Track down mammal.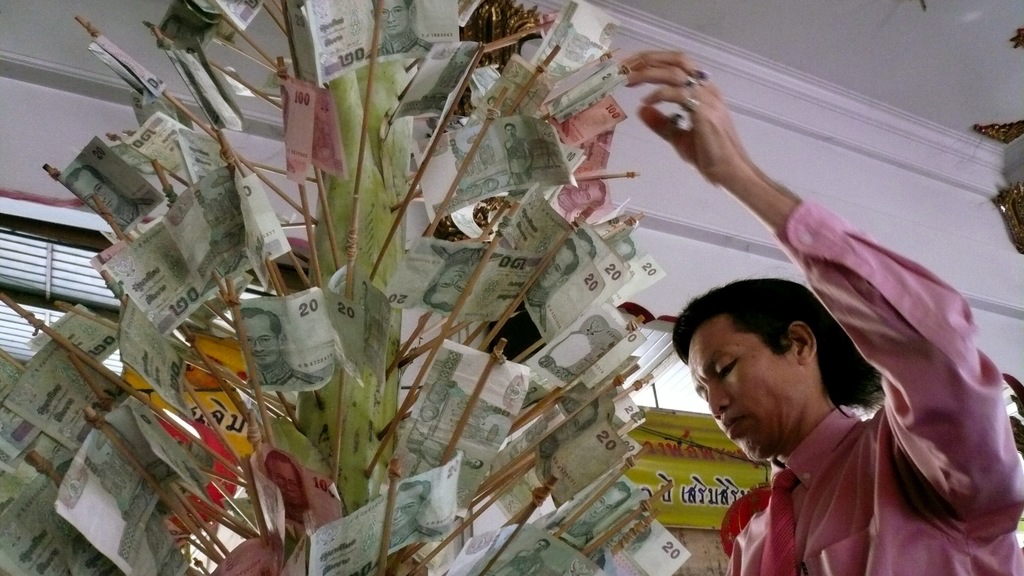
Tracked to 554:179:607:218.
